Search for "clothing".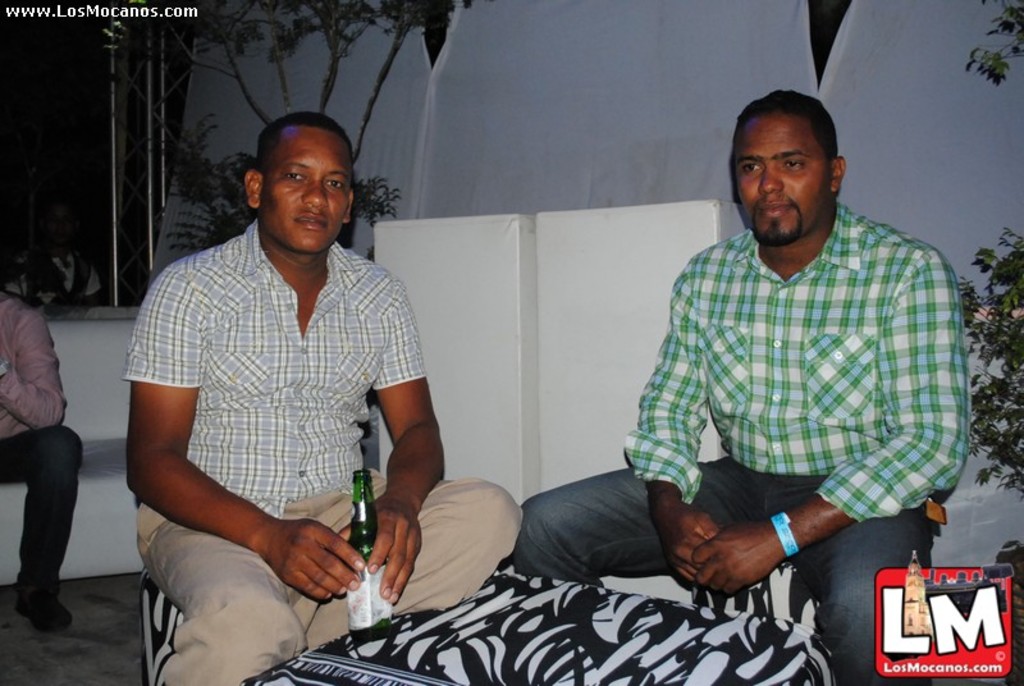
Found at region(506, 197, 975, 685).
